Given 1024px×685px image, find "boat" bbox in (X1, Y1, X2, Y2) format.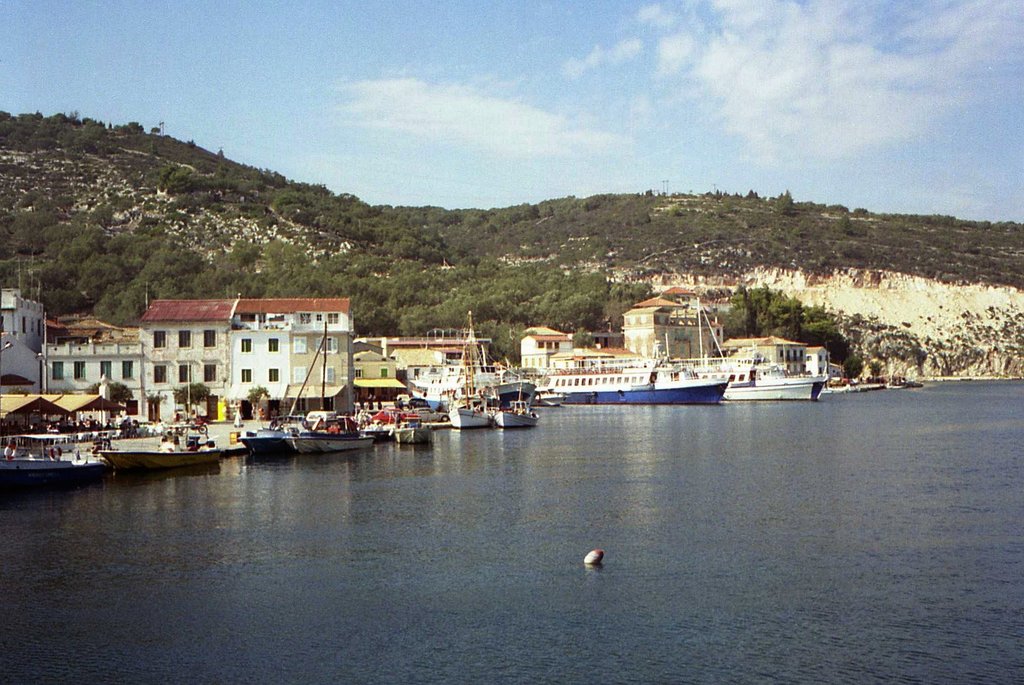
(0, 427, 94, 468).
